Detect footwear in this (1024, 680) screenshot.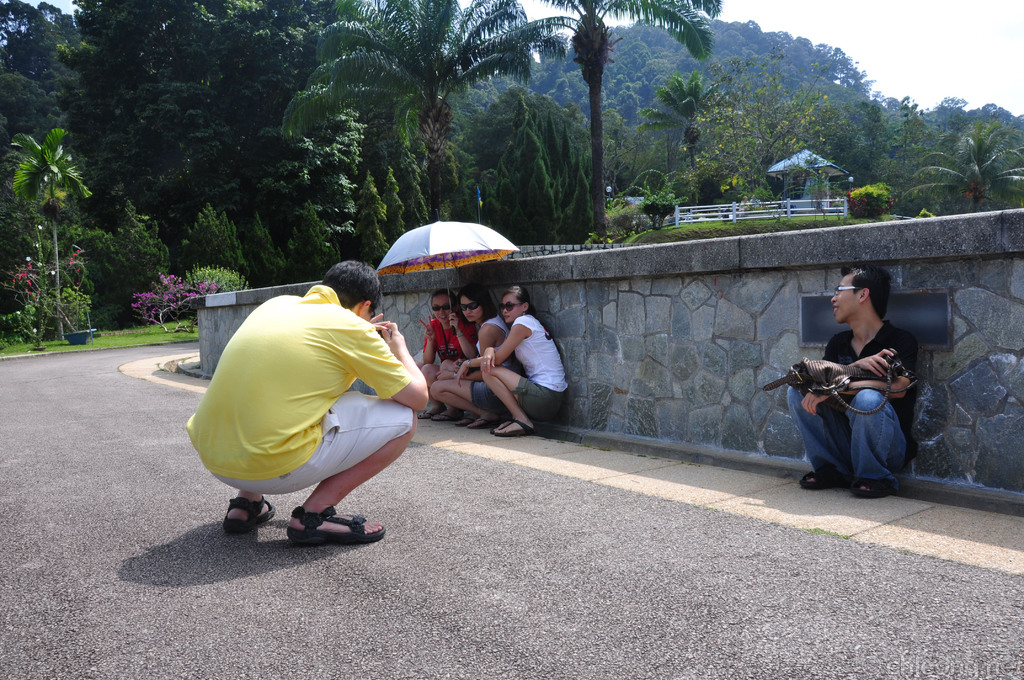
Detection: <box>222,493,275,534</box>.
